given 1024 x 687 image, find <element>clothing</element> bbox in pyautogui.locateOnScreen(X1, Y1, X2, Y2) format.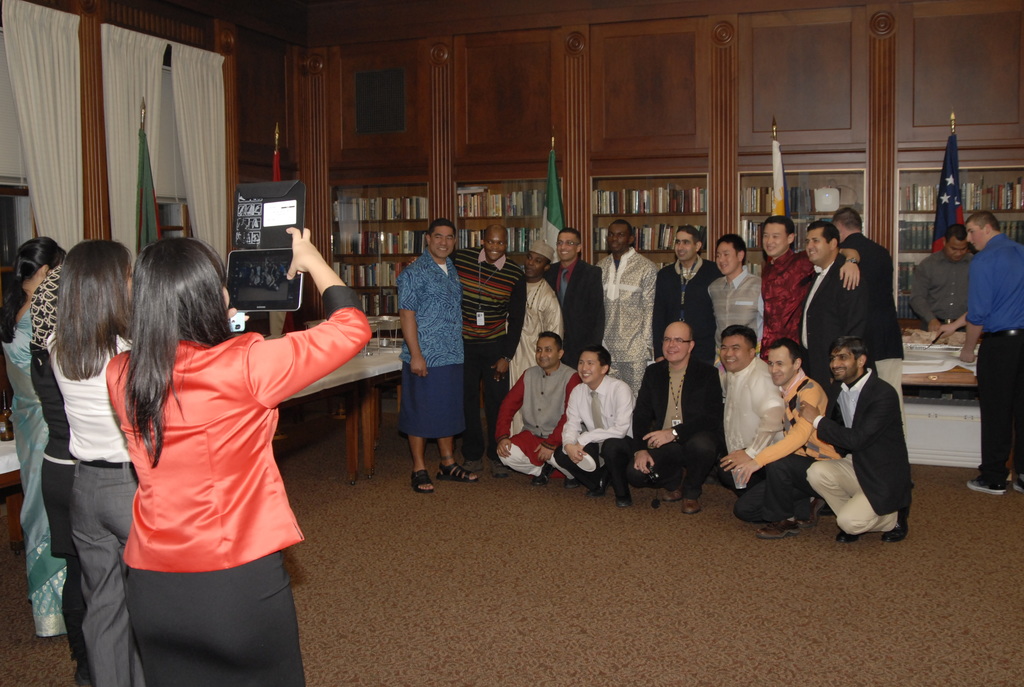
pyautogui.locateOnScreen(543, 257, 605, 357).
